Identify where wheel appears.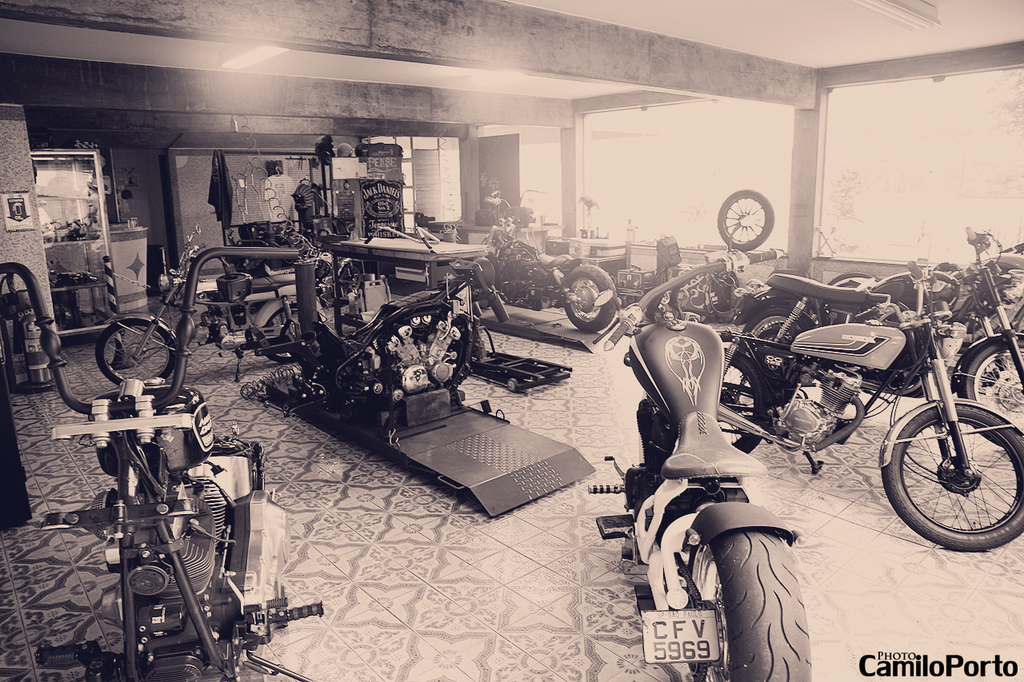
Appears at locate(559, 265, 620, 336).
